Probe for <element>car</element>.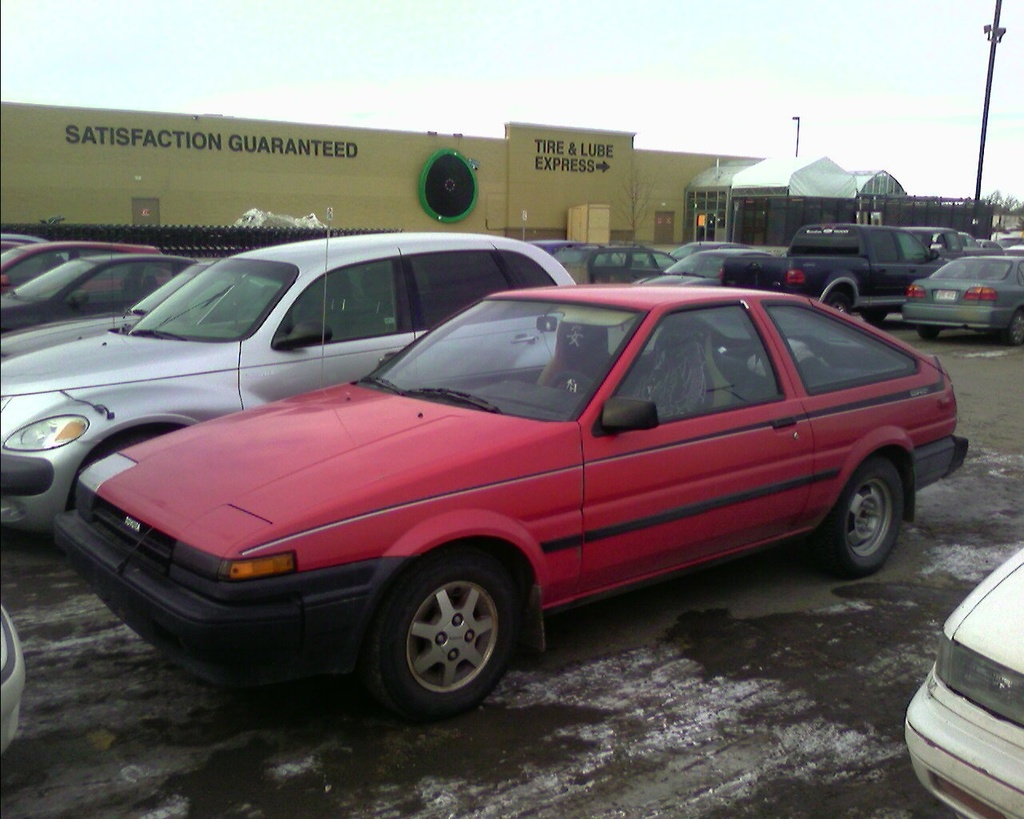
Probe result: region(40, 279, 975, 713).
